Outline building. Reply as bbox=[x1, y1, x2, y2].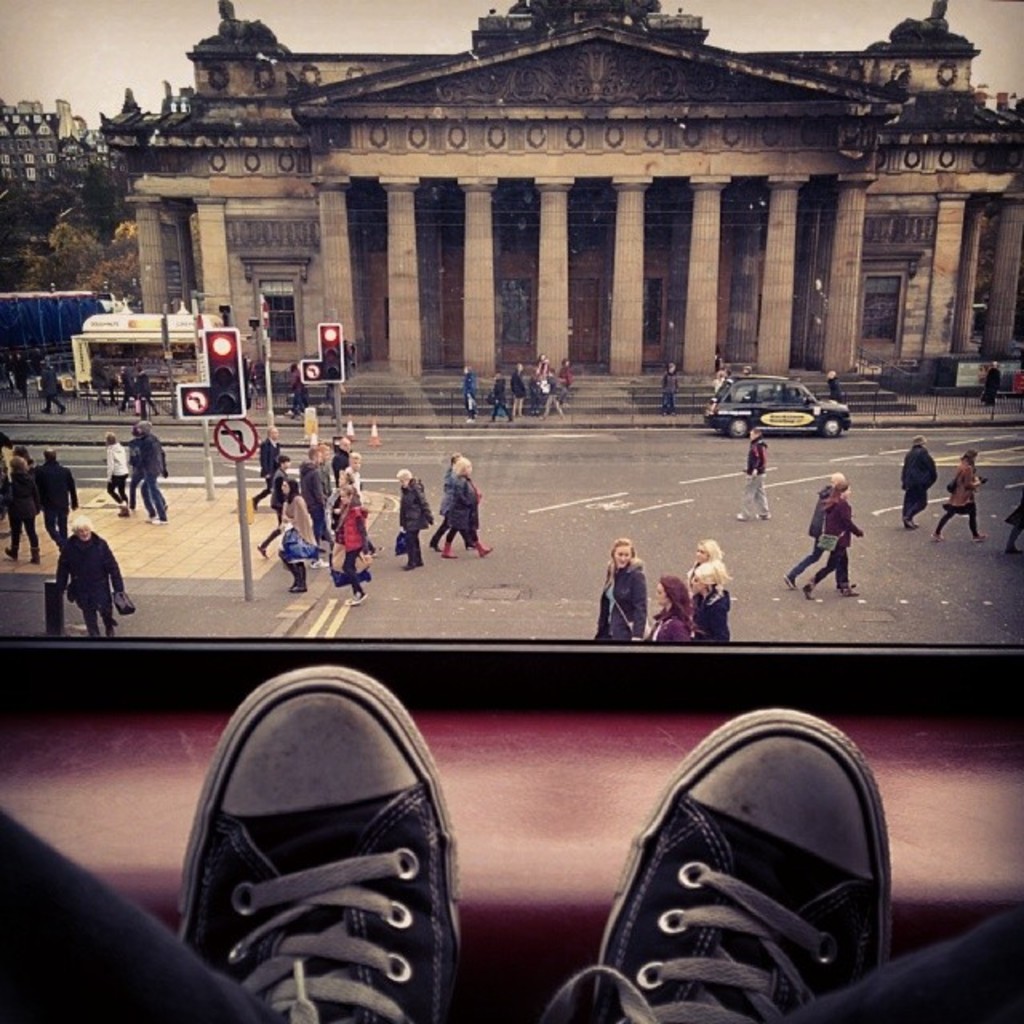
bbox=[98, 0, 1022, 414].
